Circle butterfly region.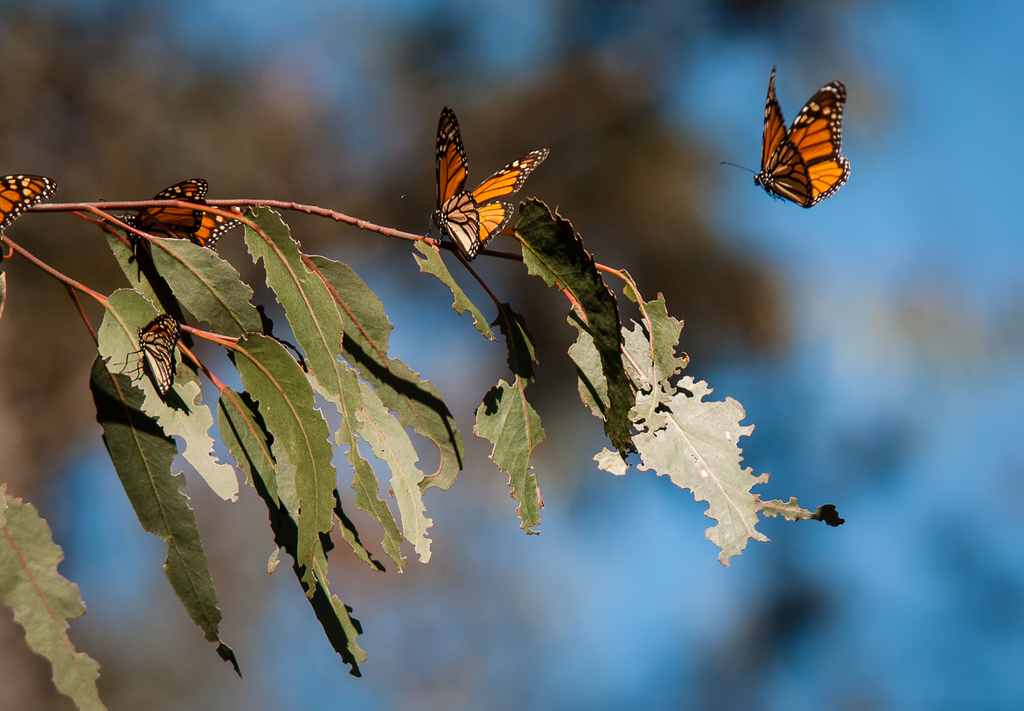
Region: Rect(748, 68, 856, 201).
